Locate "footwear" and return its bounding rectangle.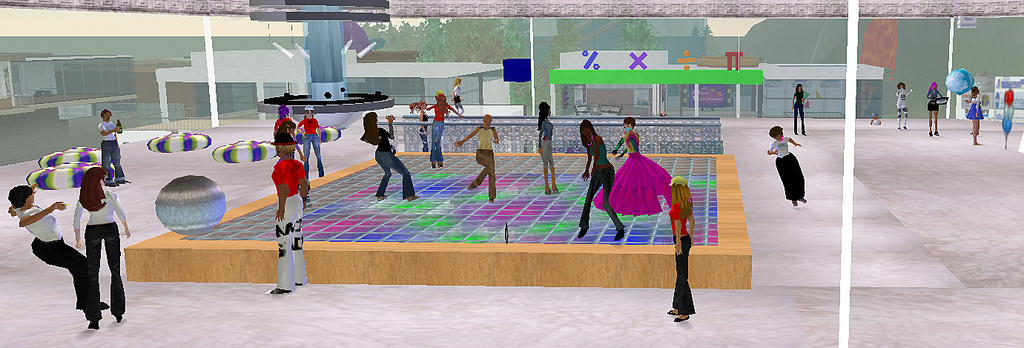
[x1=667, y1=309, x2=676, y2=312].
